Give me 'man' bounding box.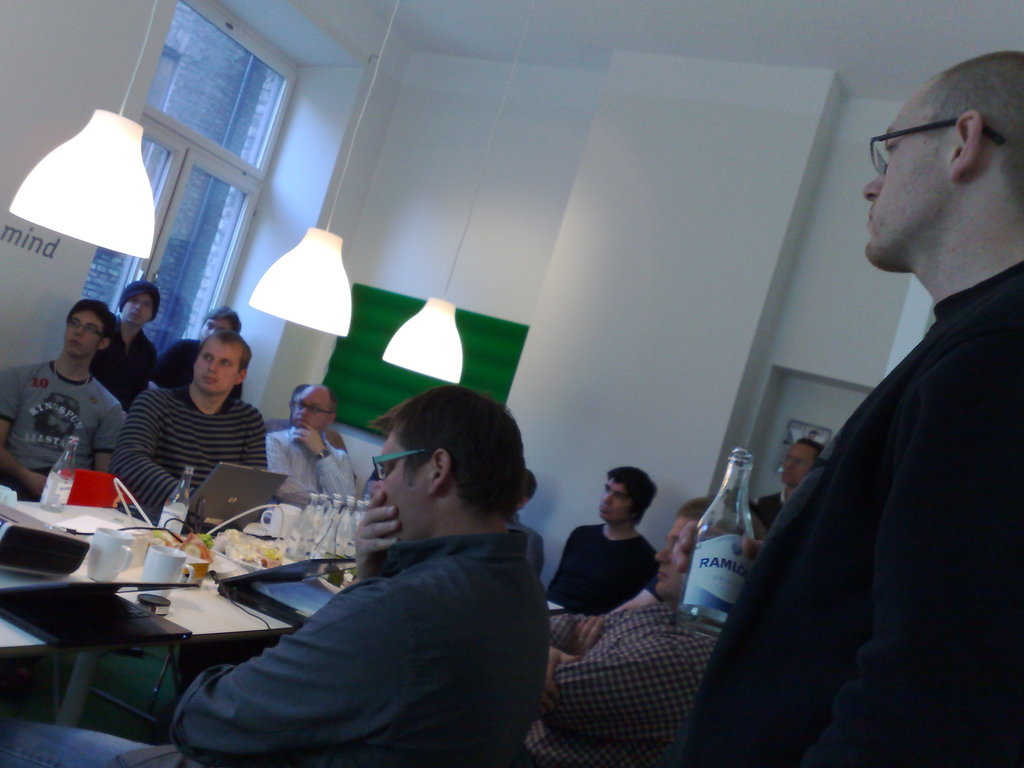
[left=536, top=490, right=721, bottom=767].
